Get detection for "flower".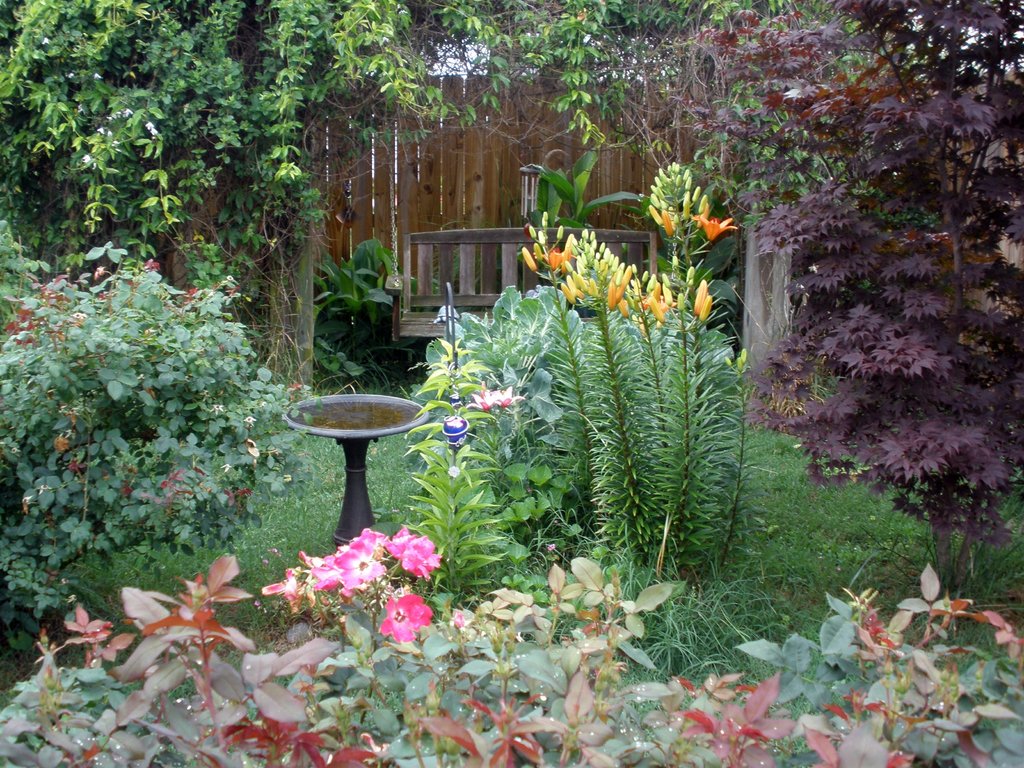
Detection: (left=694, top=279, right=707, bottom=319).
